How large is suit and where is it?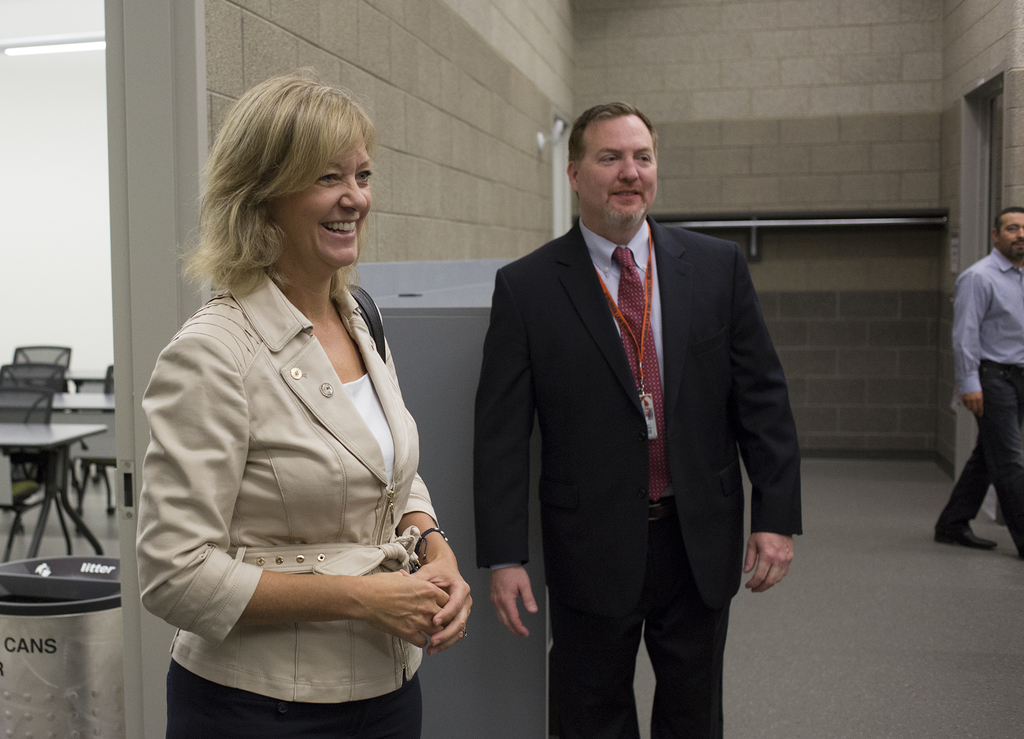
Bounding box: (left=532, top=142, right=820, bottom=699).
